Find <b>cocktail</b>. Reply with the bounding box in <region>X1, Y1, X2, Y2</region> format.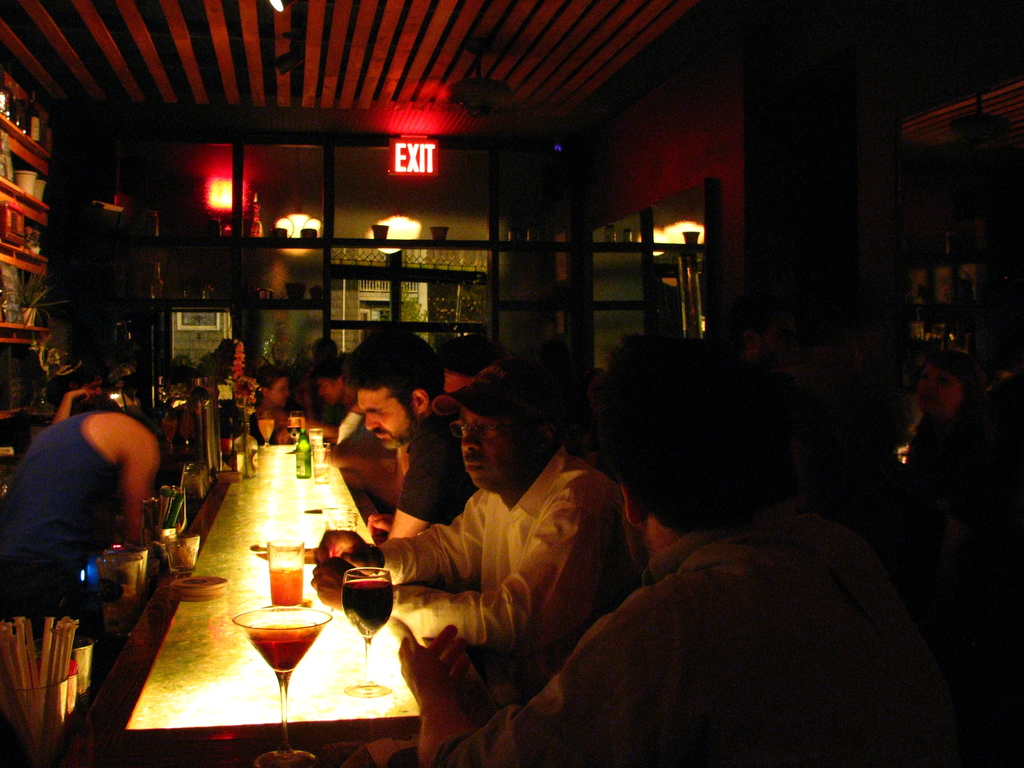
<region>267, 534, 314, 616</region>.
